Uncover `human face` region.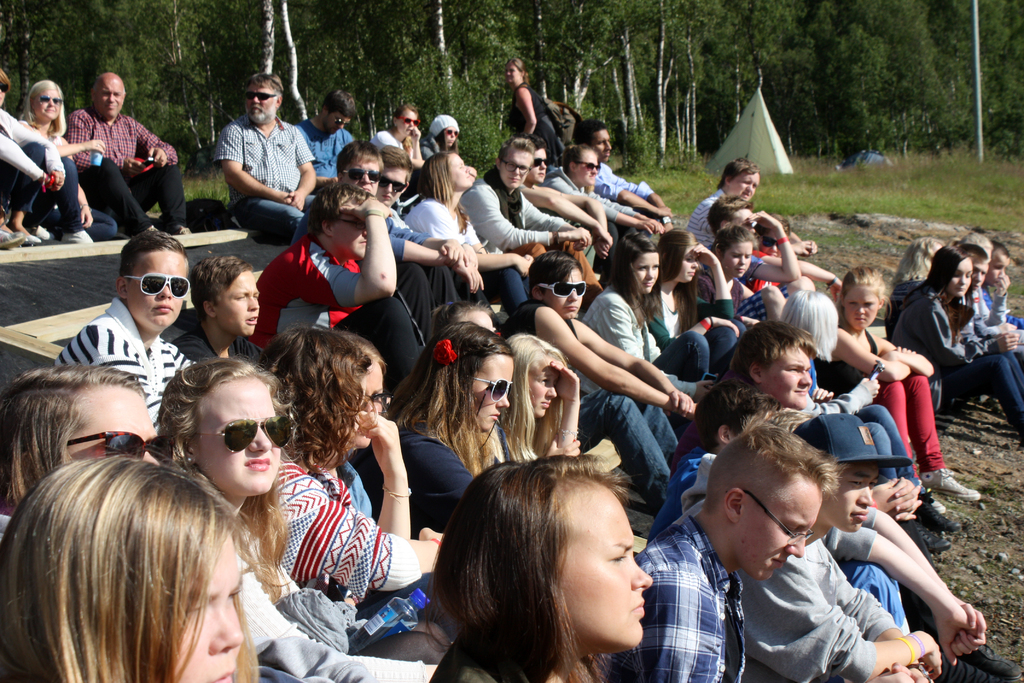
Uncovered: detection(845, 286, 879, 331).
